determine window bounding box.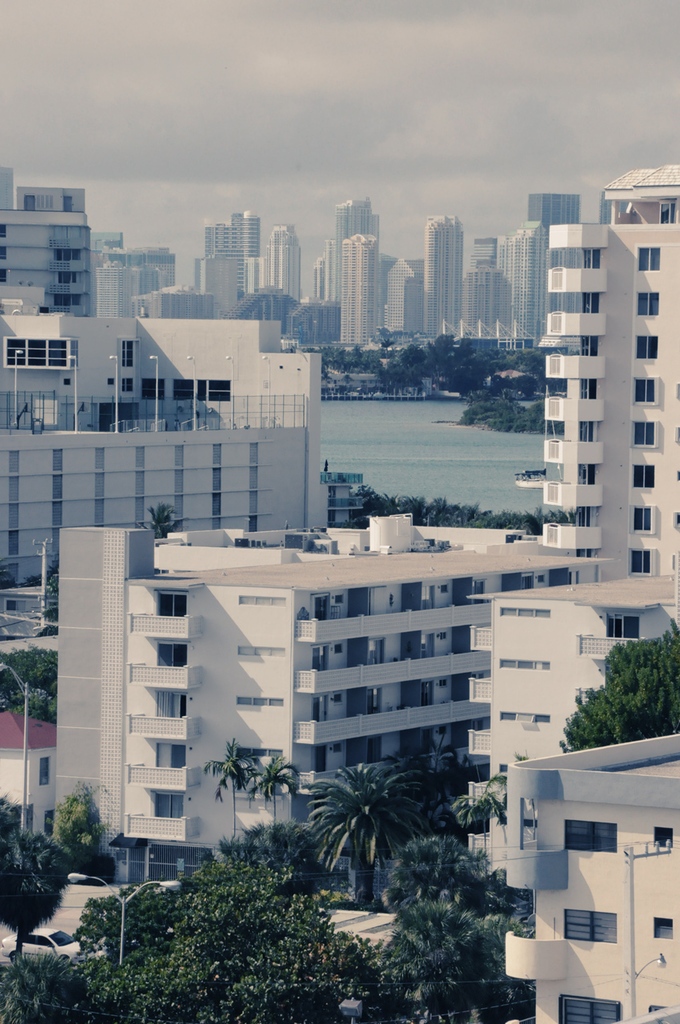
Determined: locate(550, 247, 603, 268).
